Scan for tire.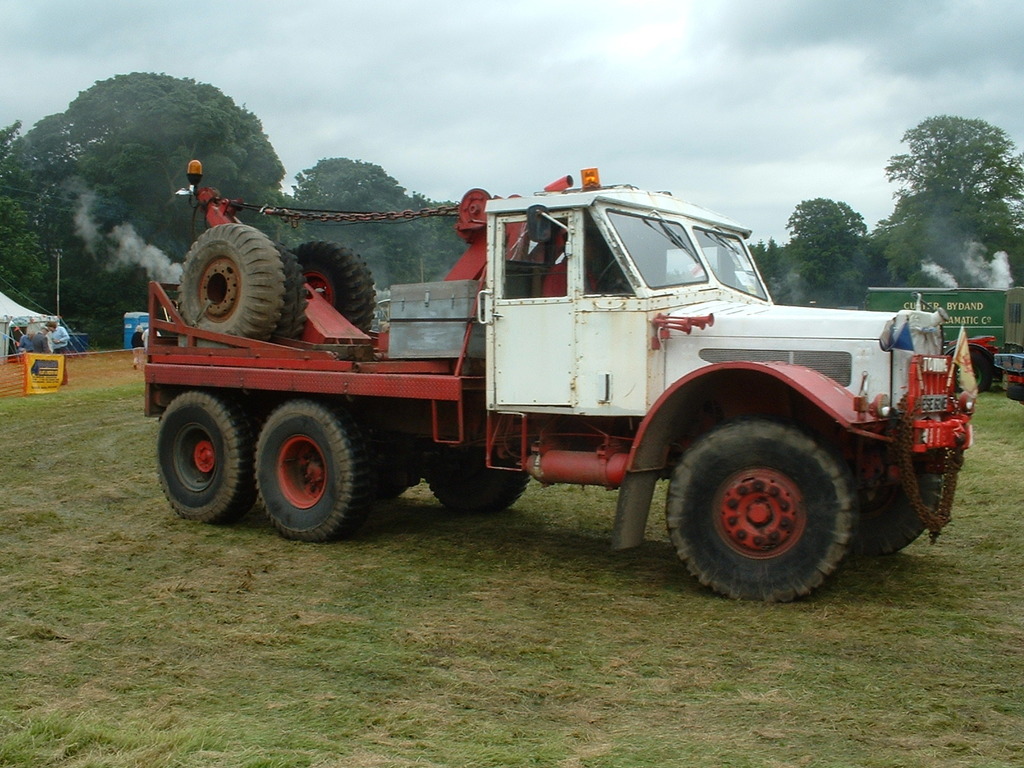
Scan result: (x1=279, y1=245, x2=312, y2=344).
